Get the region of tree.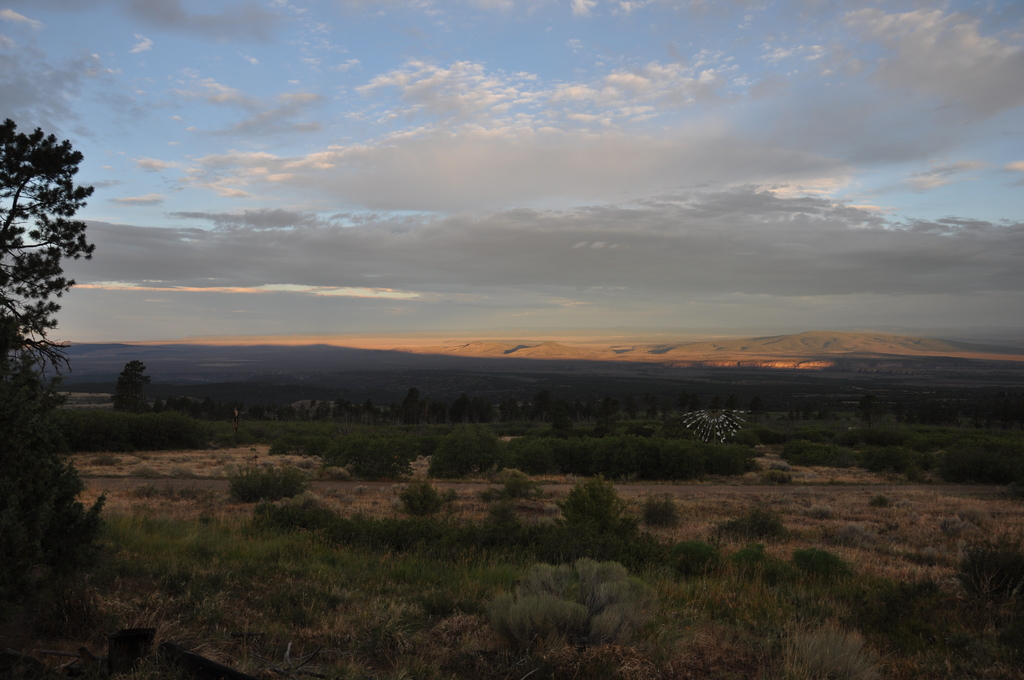
(534, 383, 553, 412).
